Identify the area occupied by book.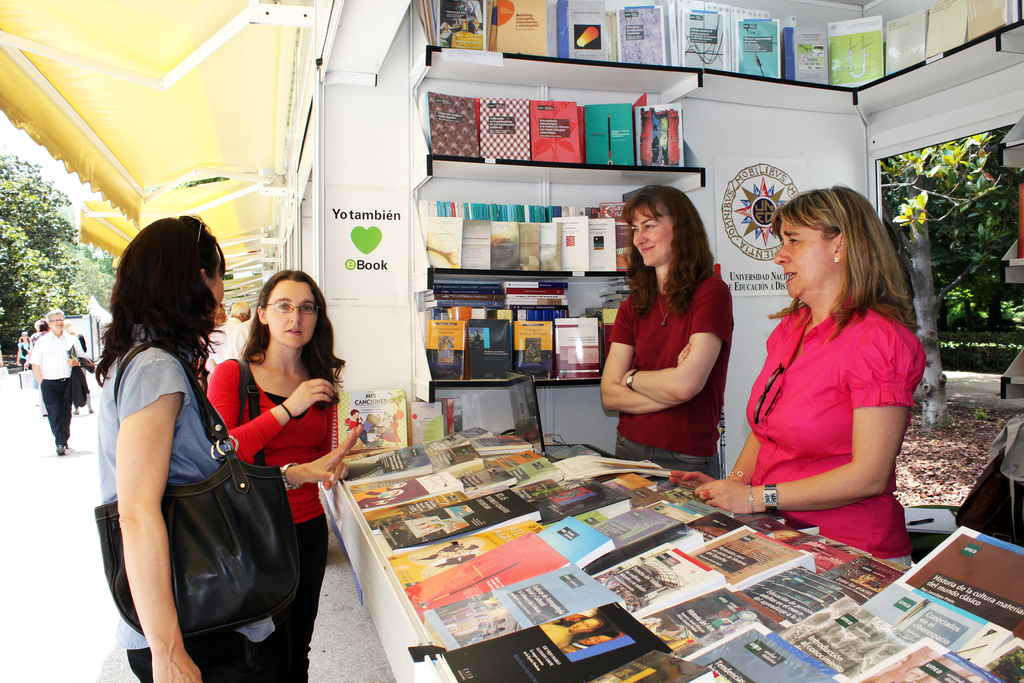
Area: [633, 97, 685, 167].
